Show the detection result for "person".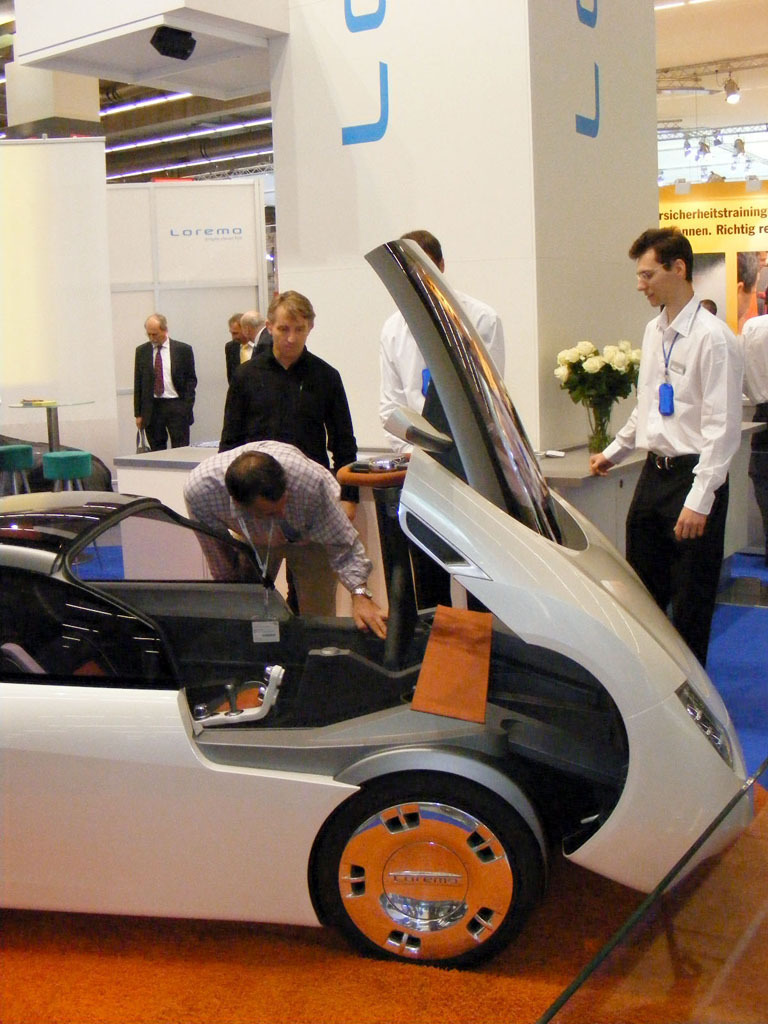
590/228/751/668.
